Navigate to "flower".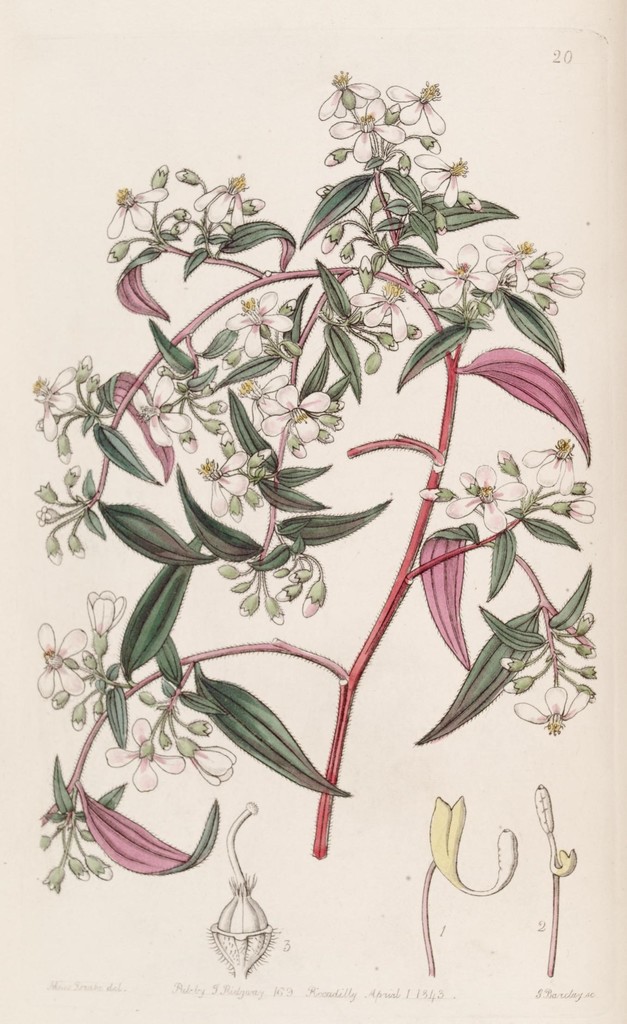
Navigation target: BBox(482, 232, 532, 288).
